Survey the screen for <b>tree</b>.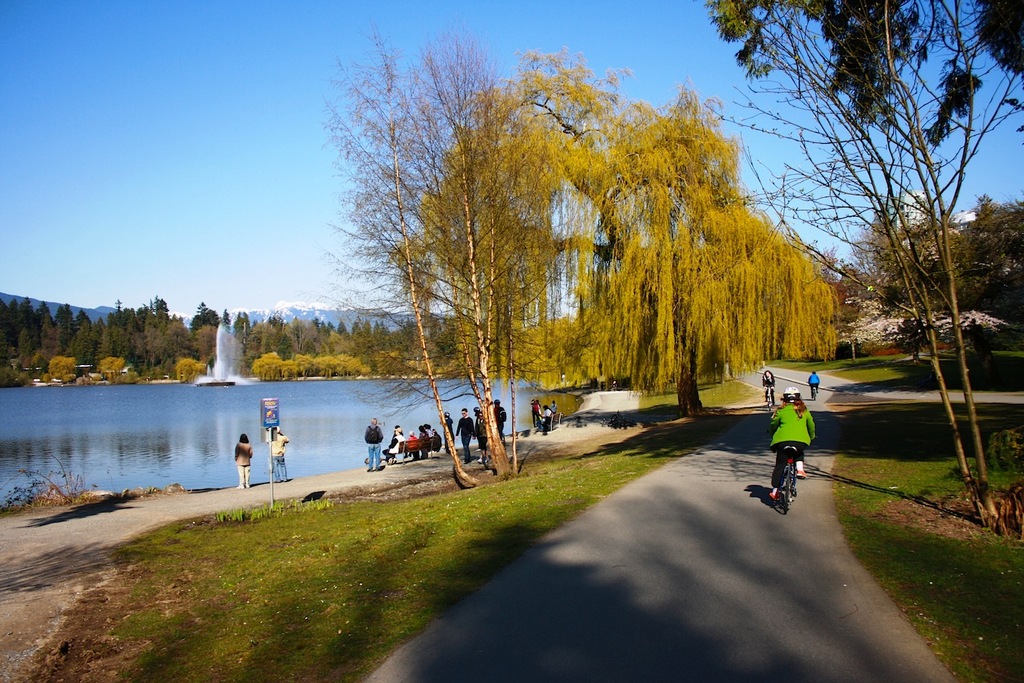
Survey found: 77, 306, 133, 380.
